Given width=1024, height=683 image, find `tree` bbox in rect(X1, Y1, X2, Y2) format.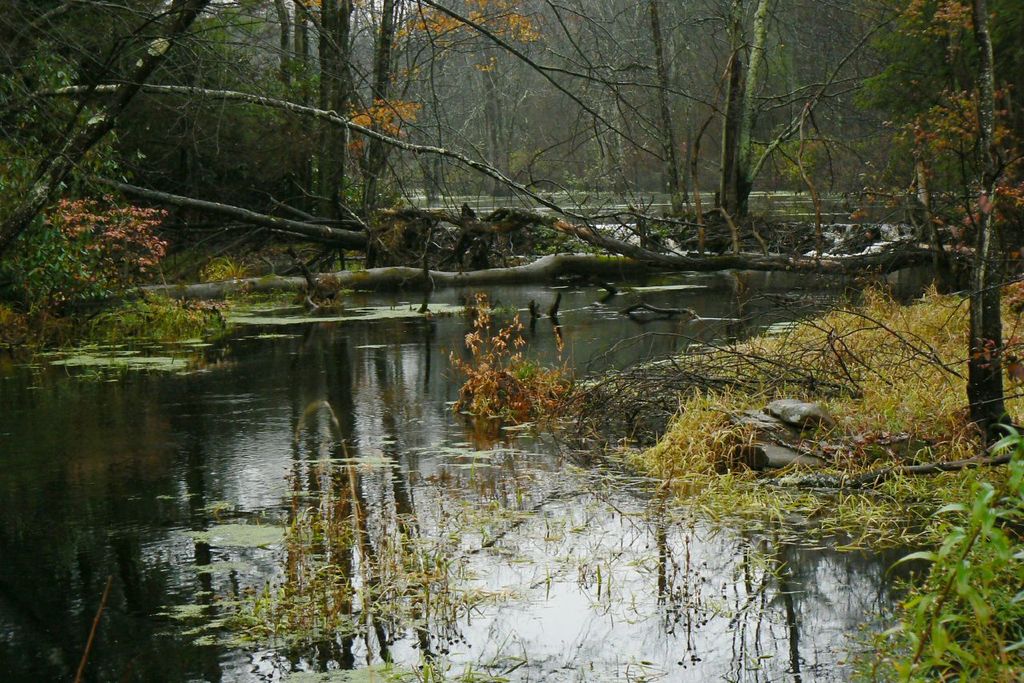
rect(554, 0, 644, 191).
